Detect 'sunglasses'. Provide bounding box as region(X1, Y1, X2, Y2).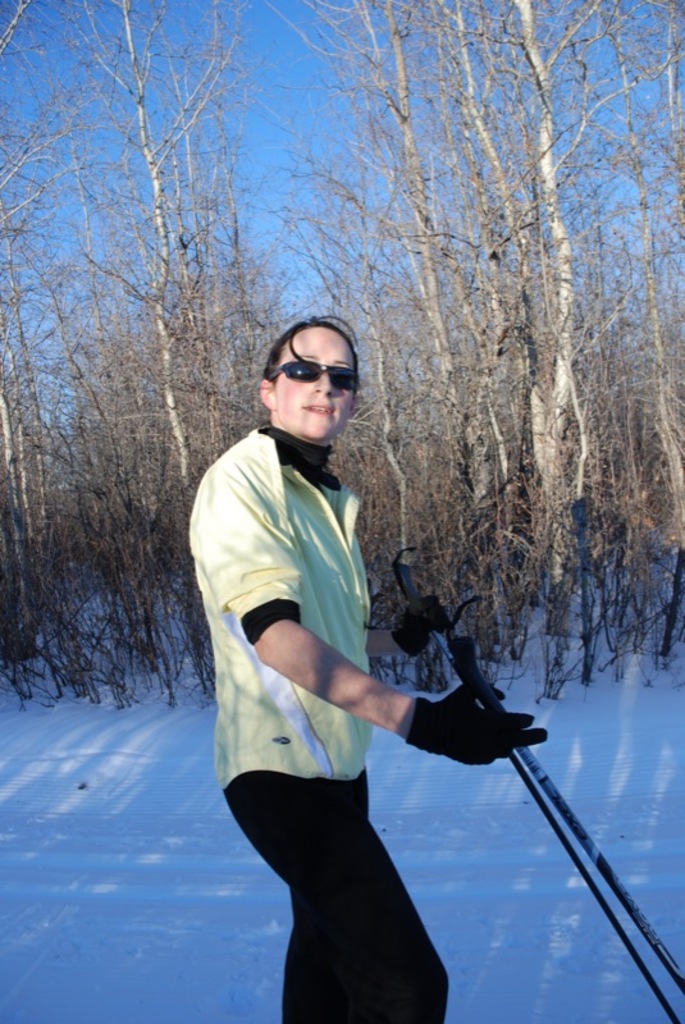
region(271, 357, 357, 392).
